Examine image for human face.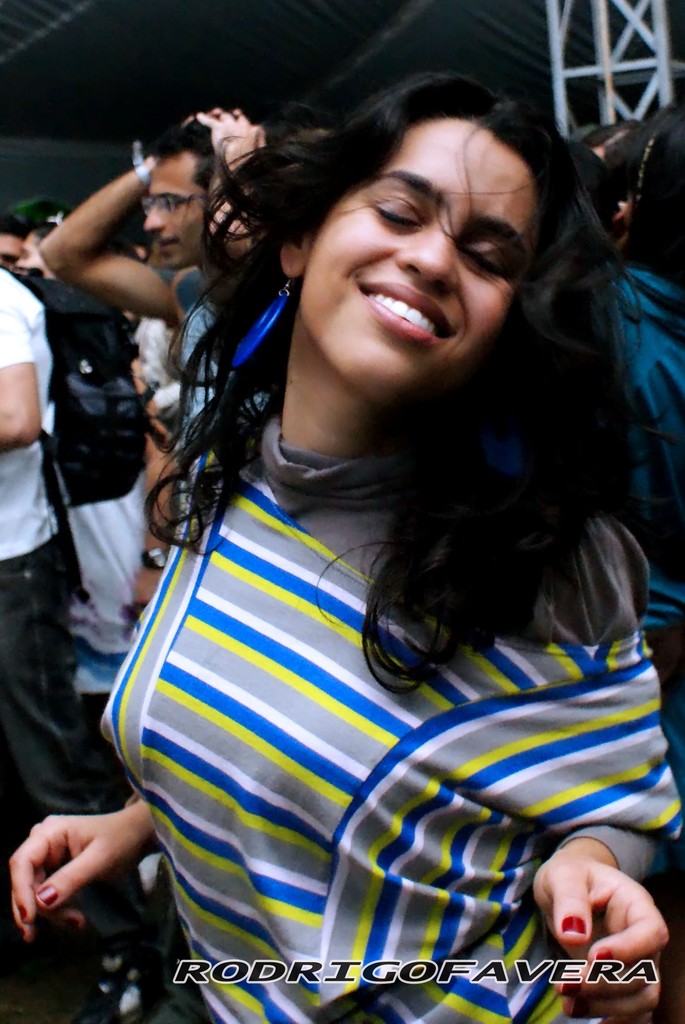
Examination result: box(142, 147, 207, 267).
